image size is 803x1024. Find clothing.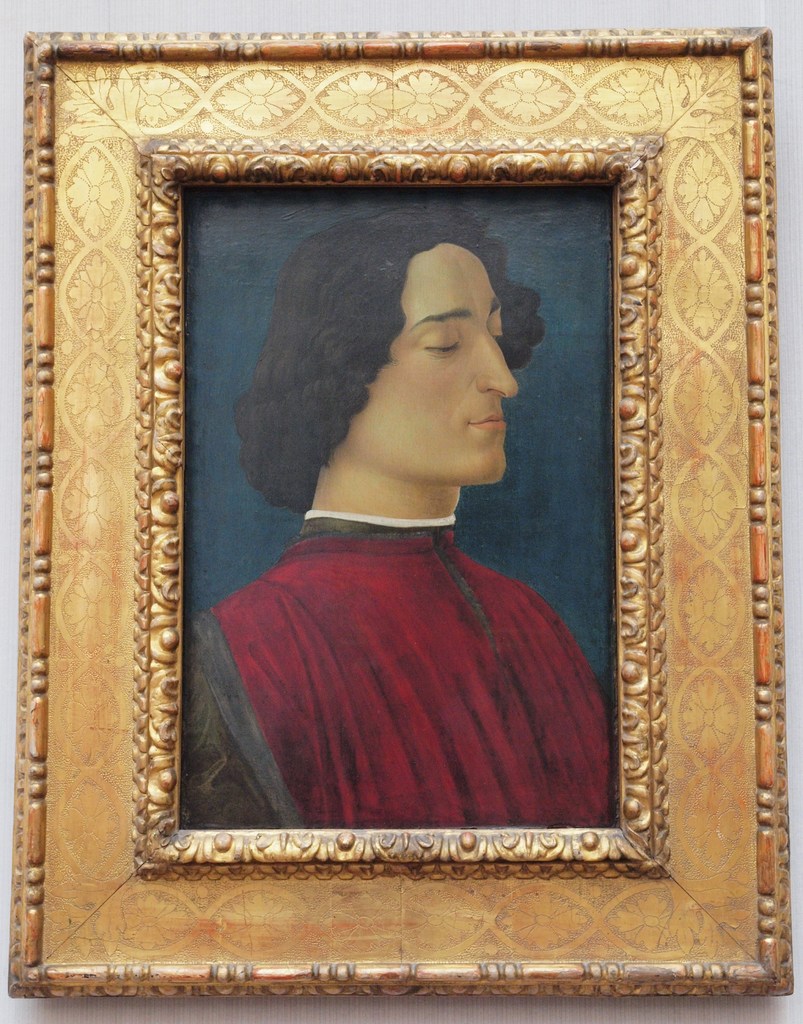
box=[234, 559, 575, 801].
